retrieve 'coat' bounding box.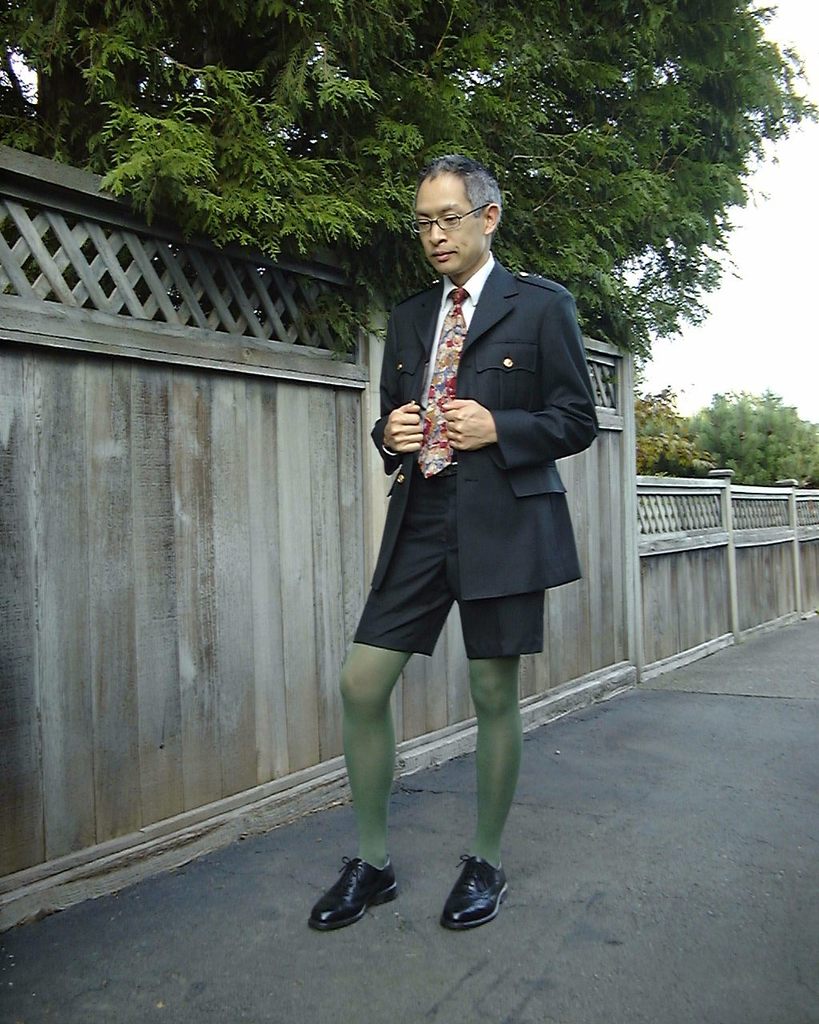
Bounding box: <region>354, 190, 613, 670</region>.
